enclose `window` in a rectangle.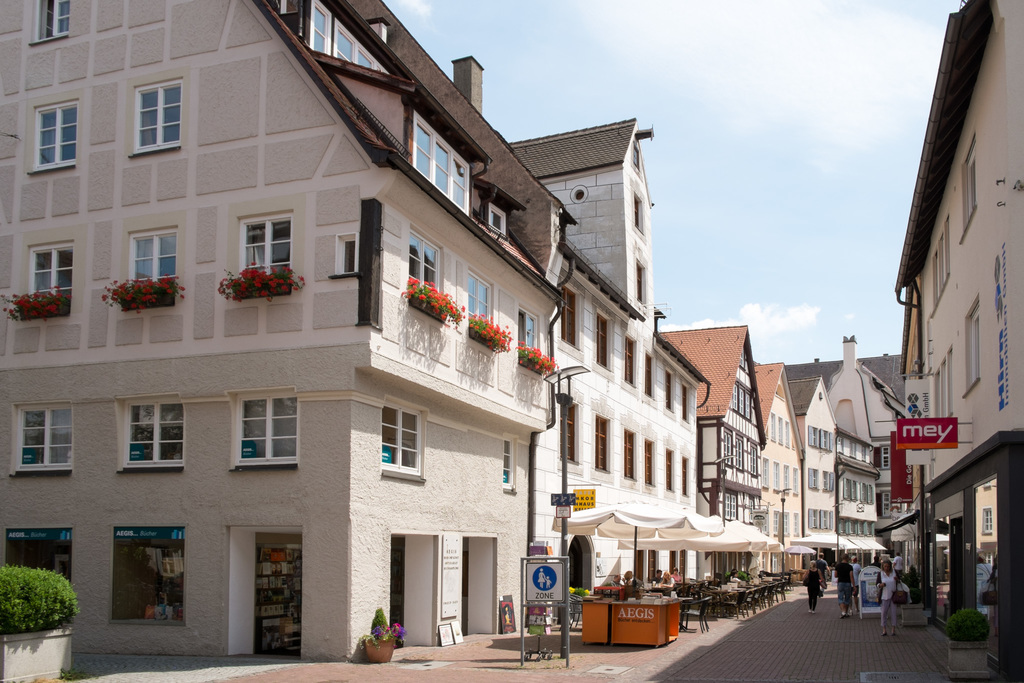
959 135 979 248.
